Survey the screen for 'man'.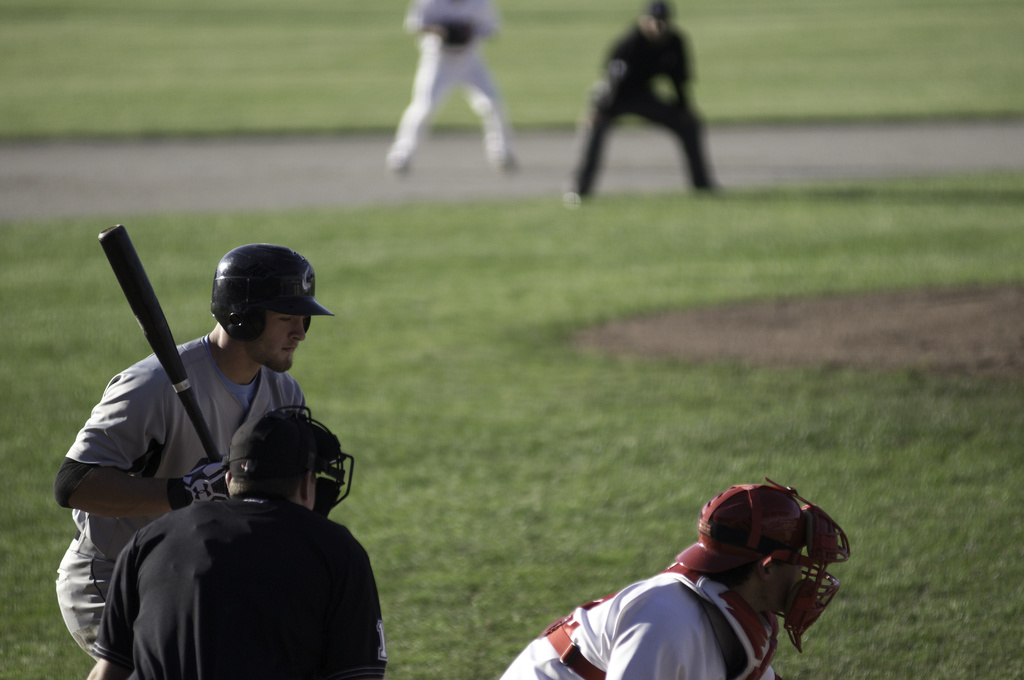
Survey found: locate(384, 0, 527, 178).
